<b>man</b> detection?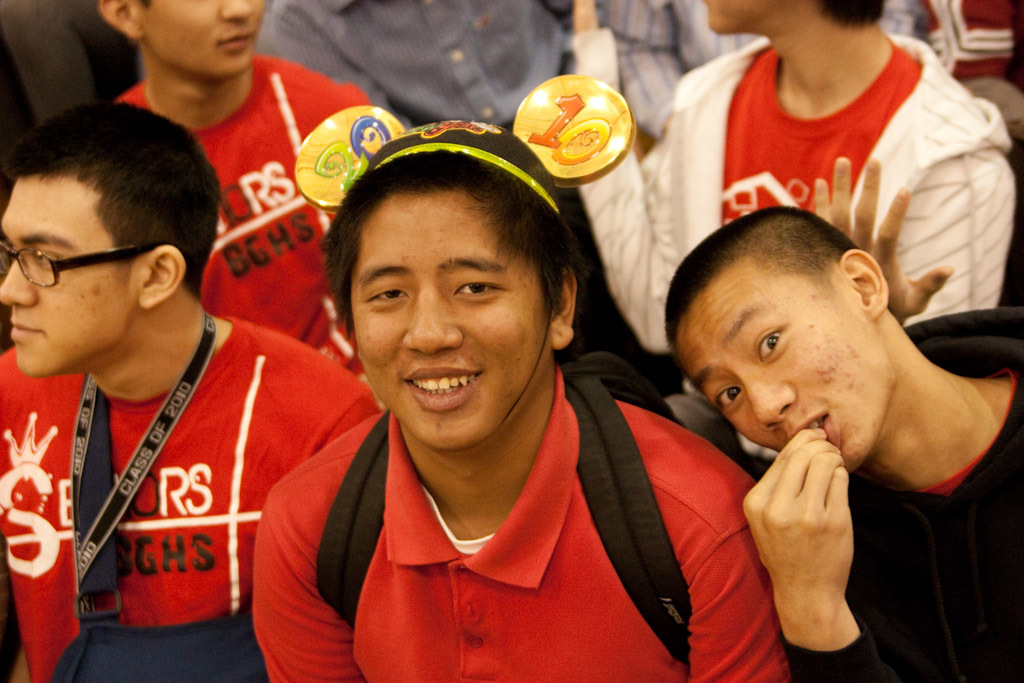
left=566, top=0, right=1014, bottom=466
